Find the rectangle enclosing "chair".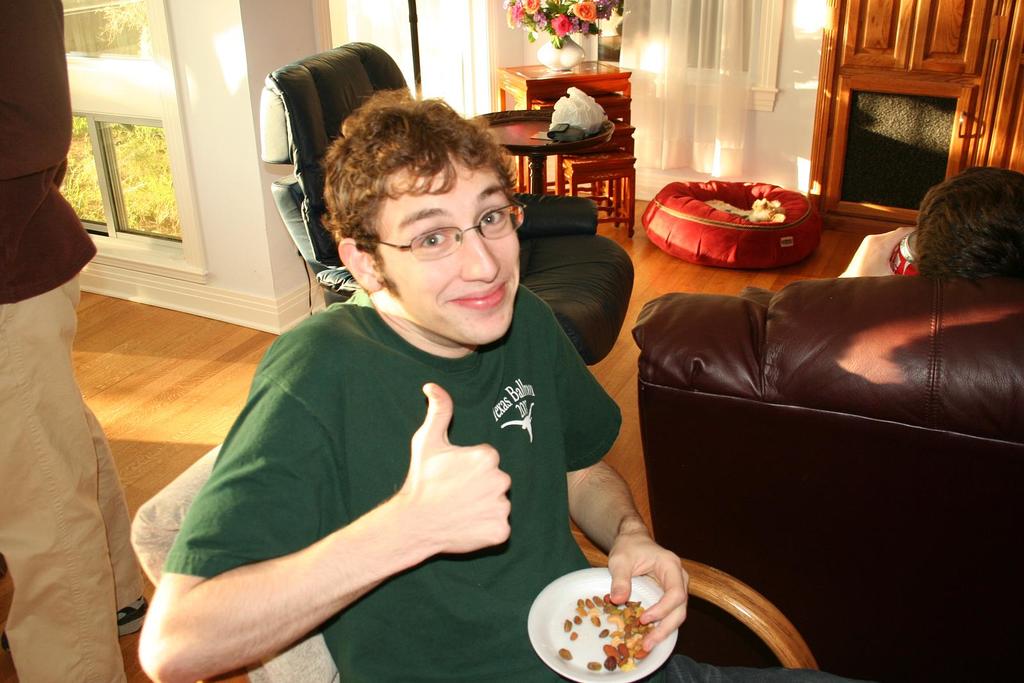
260 41 635 366.
